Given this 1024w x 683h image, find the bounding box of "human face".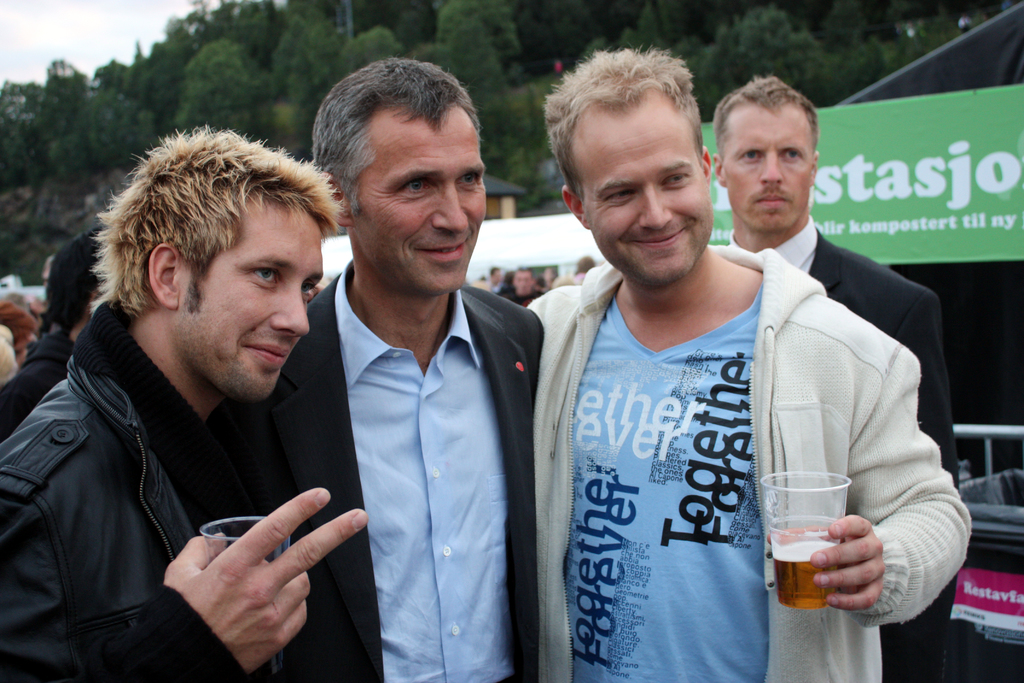
BBox(569, 94, 710, 288).
